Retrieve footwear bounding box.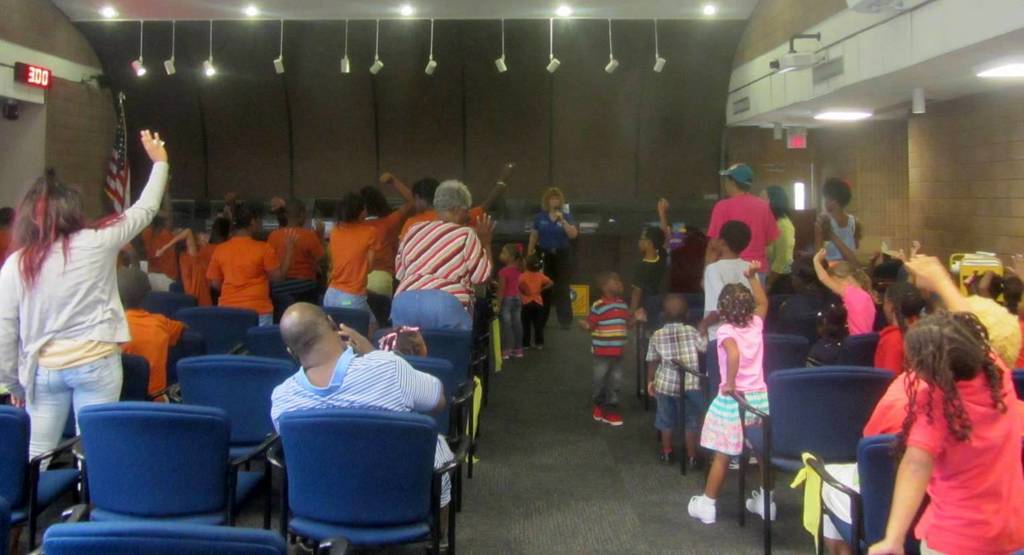
Bounding box: detection(595, 403, 605, 418).
